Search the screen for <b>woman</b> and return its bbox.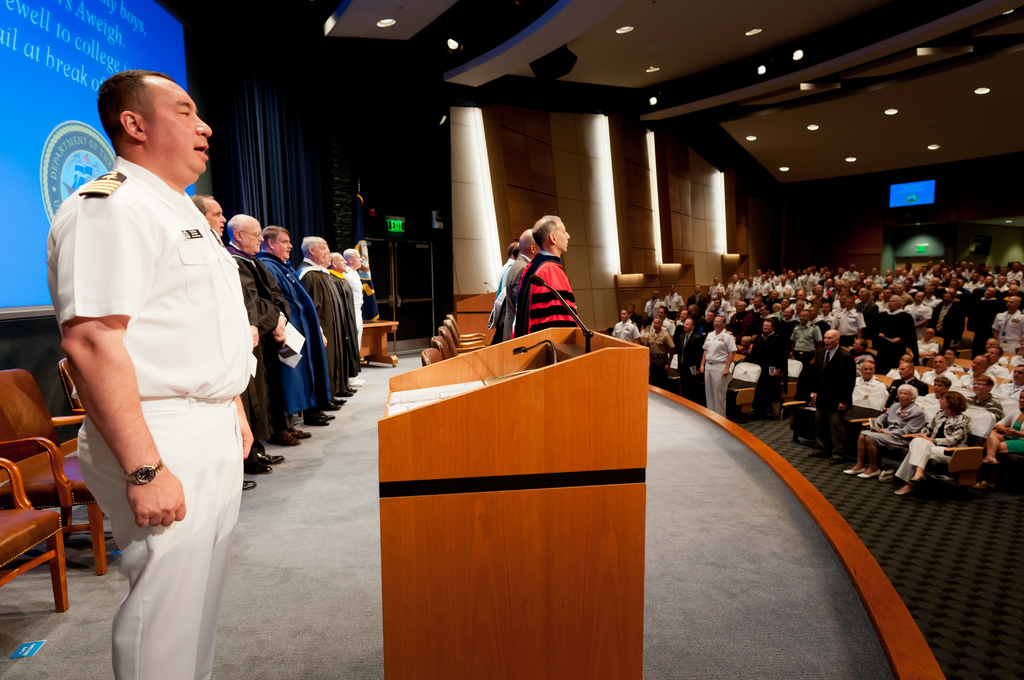
Found: detection(845, 384, 924, 481).
